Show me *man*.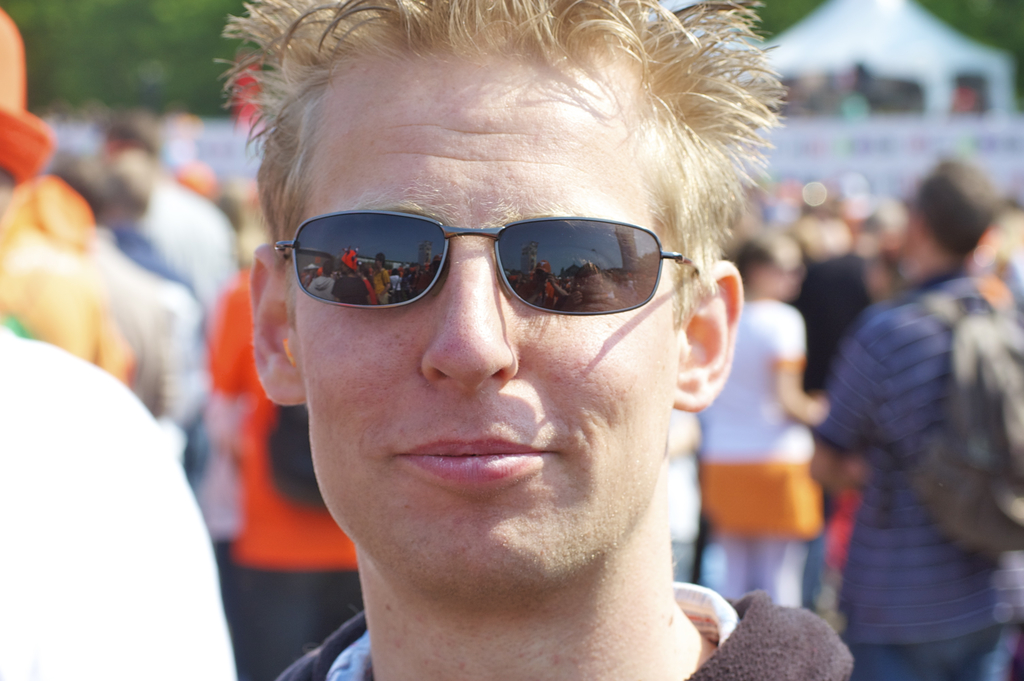
*man* is here: 809,151,1023,680.
